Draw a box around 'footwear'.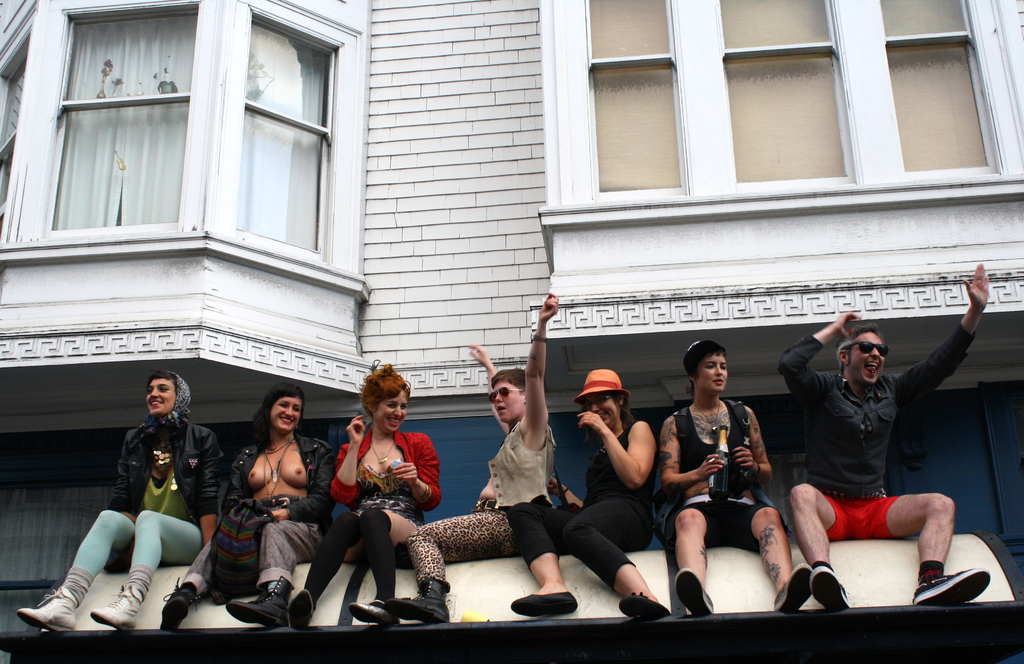
617:590:673:620.
